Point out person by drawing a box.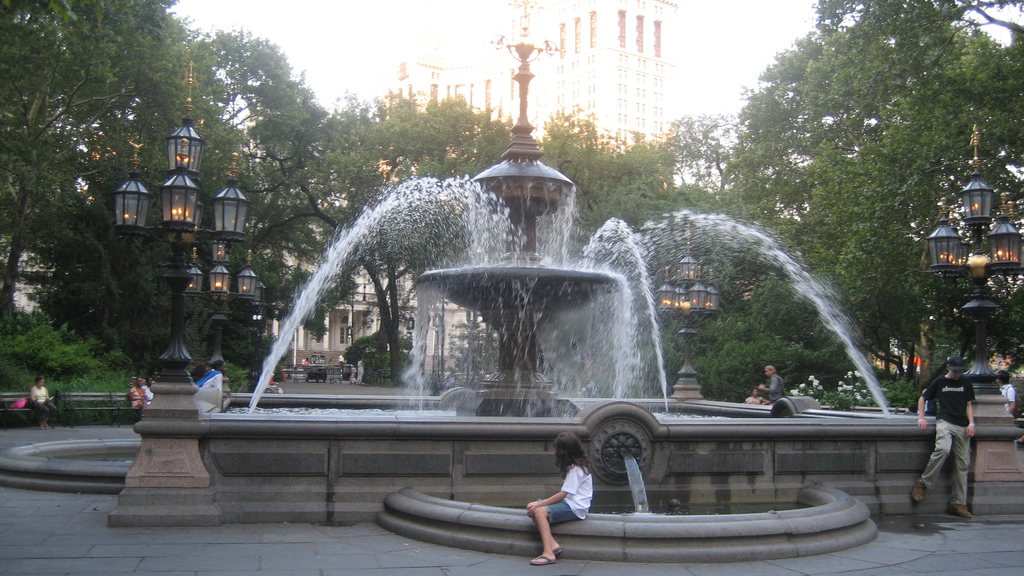
{"left": 145, "top": 376, "right": 155, "bottom": 399}.
